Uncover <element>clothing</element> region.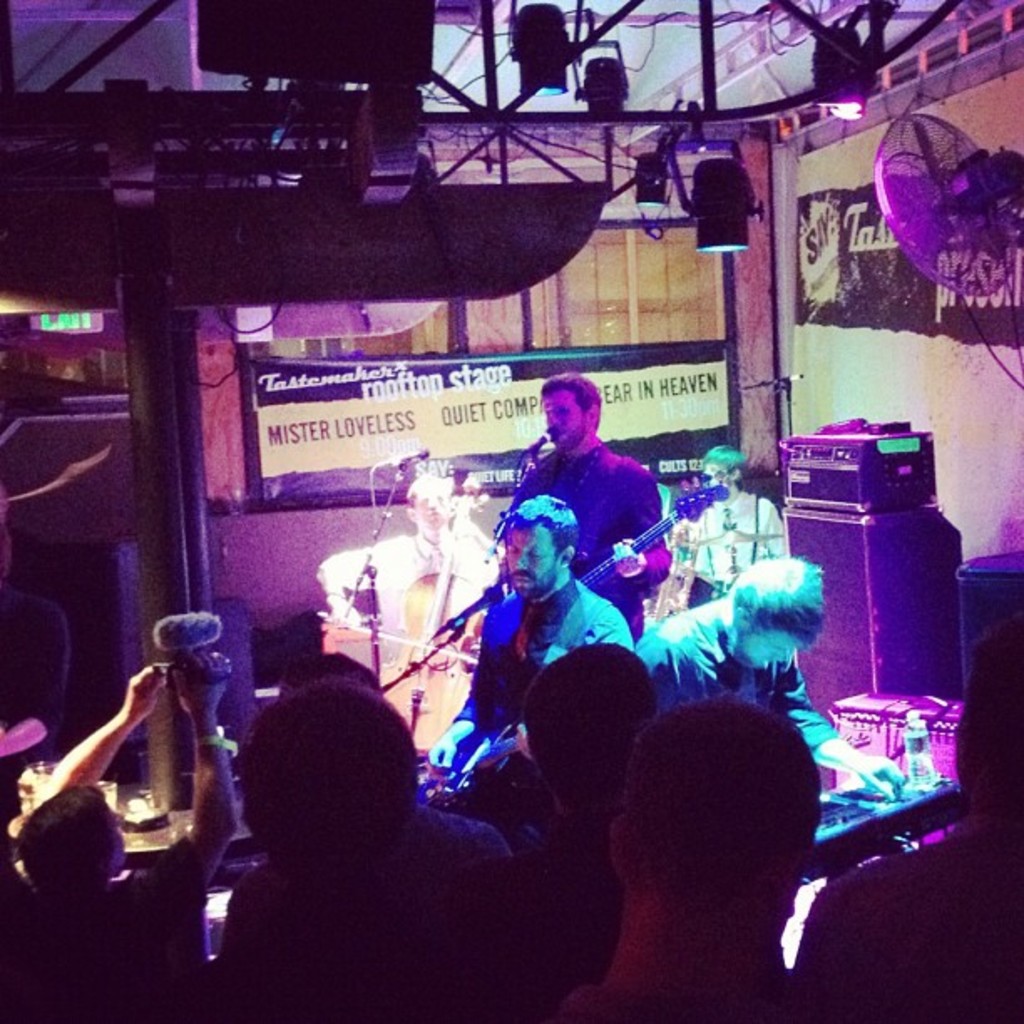
Uncovered: [left=681, top=495, right=786, bottom=606].
